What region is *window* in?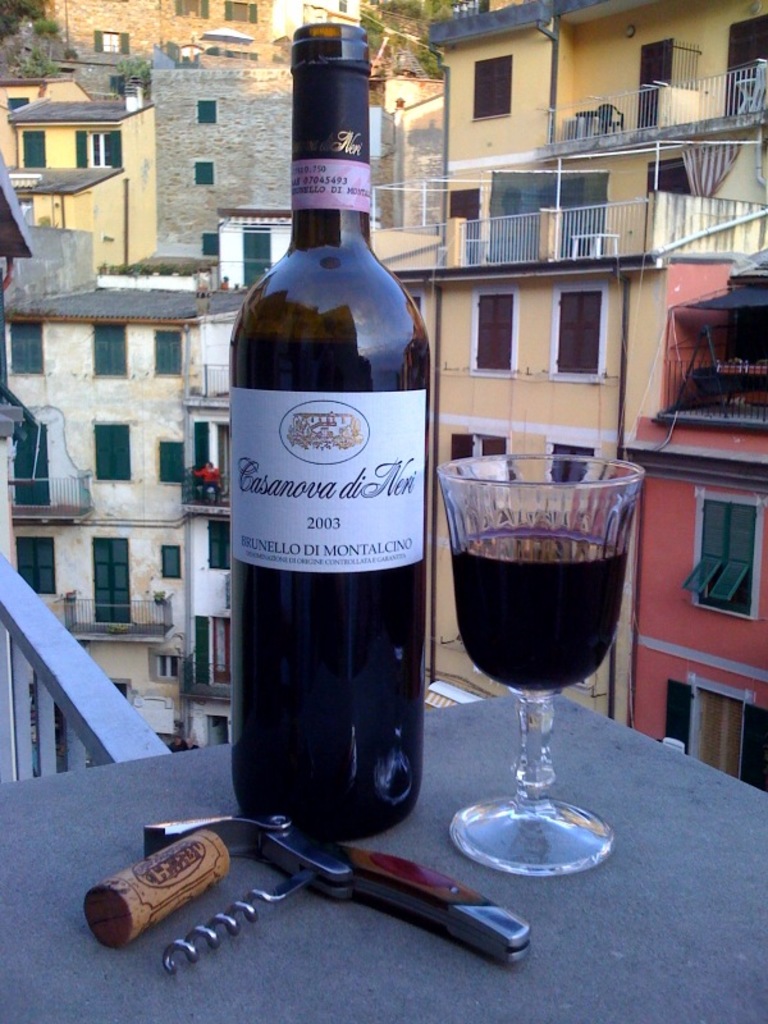
19:532:59:586.
